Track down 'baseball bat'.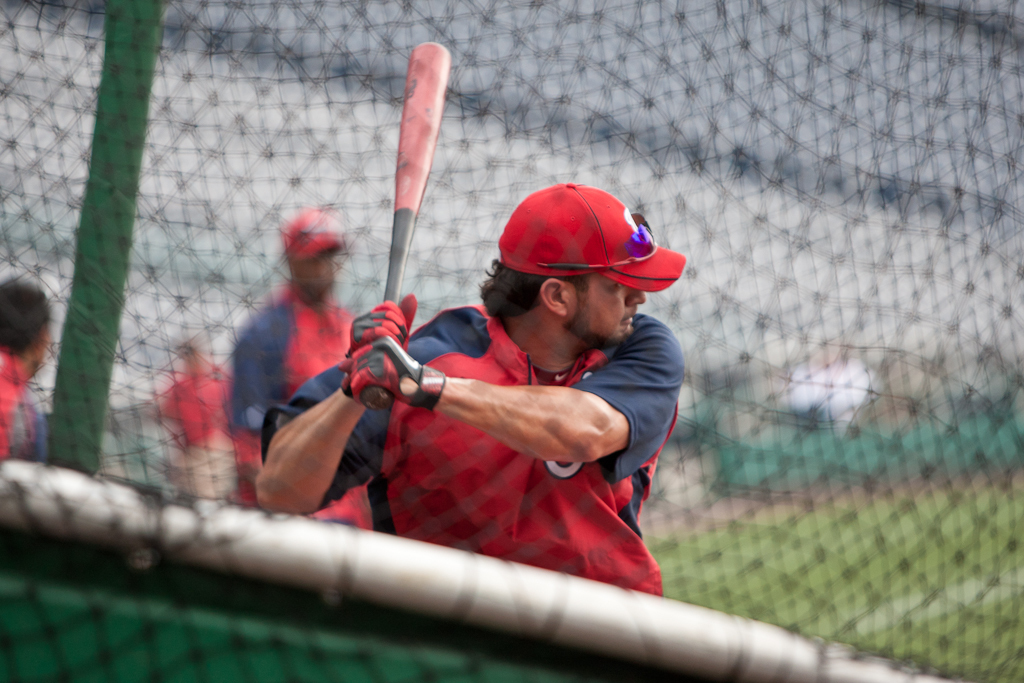
Tracked to 360, 38, 454, 410.
